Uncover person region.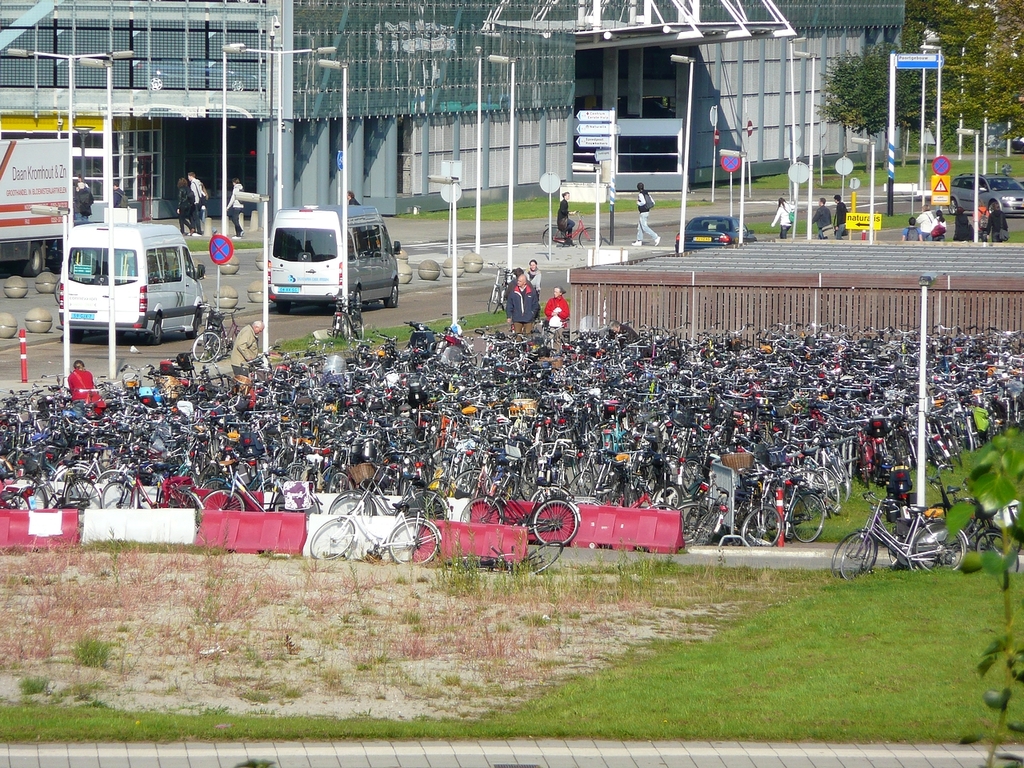
Uncovered: {"left": 505, "top": 265, "right": 540, "bottom": 330}.
